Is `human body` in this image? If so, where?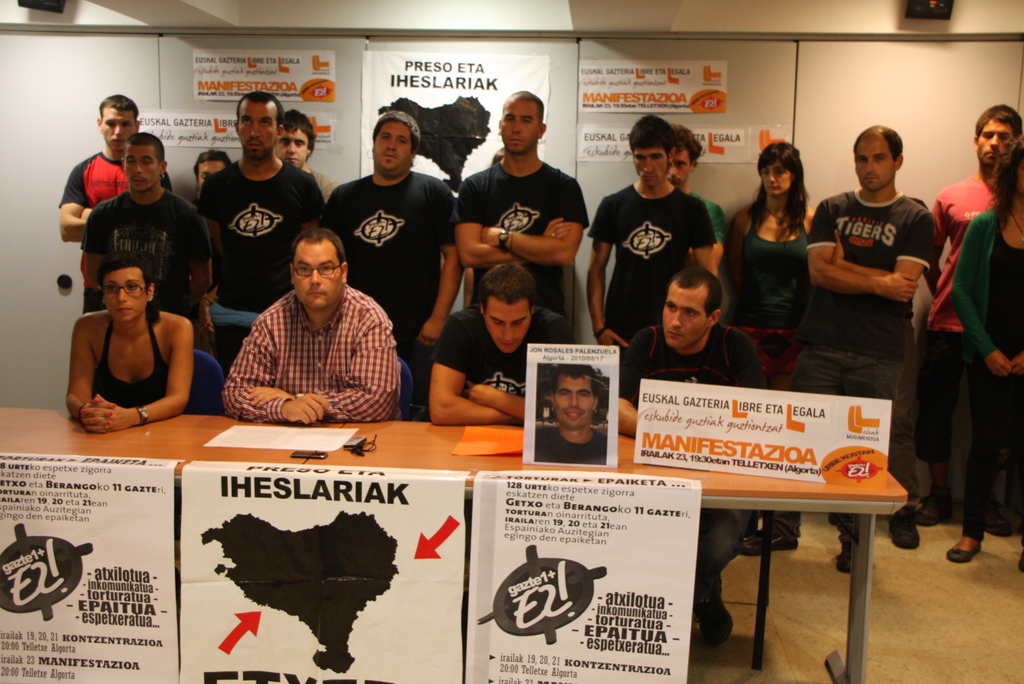
Yes, at left=319, top=103, right=467, bottom=406.
